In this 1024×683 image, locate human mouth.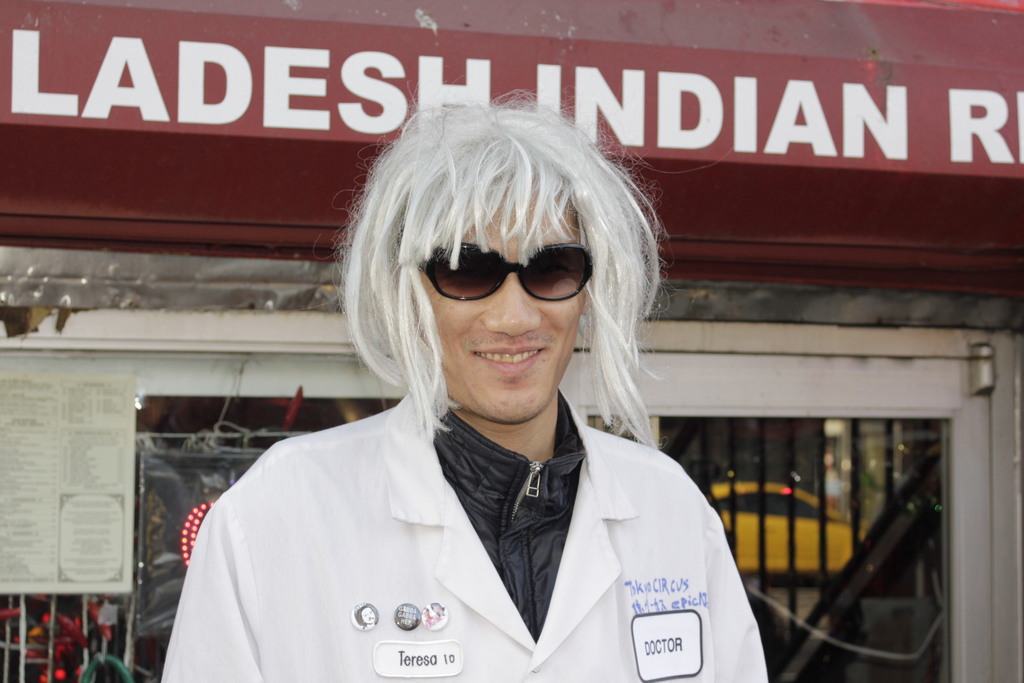
Bounding box: [x1=469, y1=337, x2=548, y2=379].
